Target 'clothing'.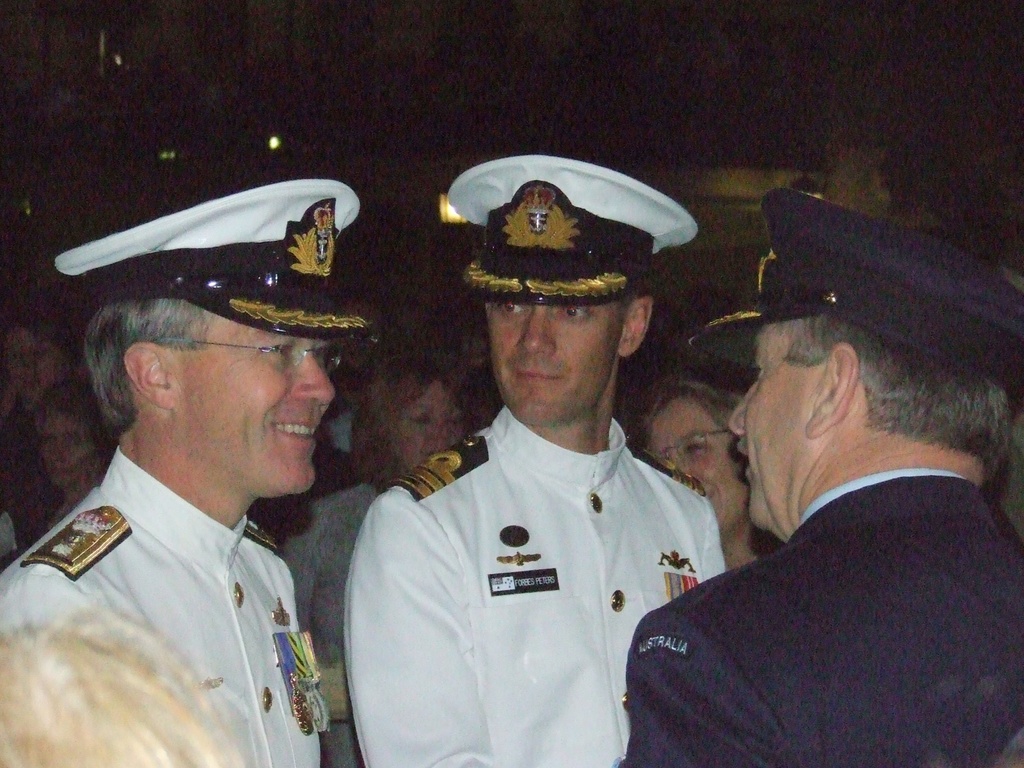
Target region: 320,404,364,445.
